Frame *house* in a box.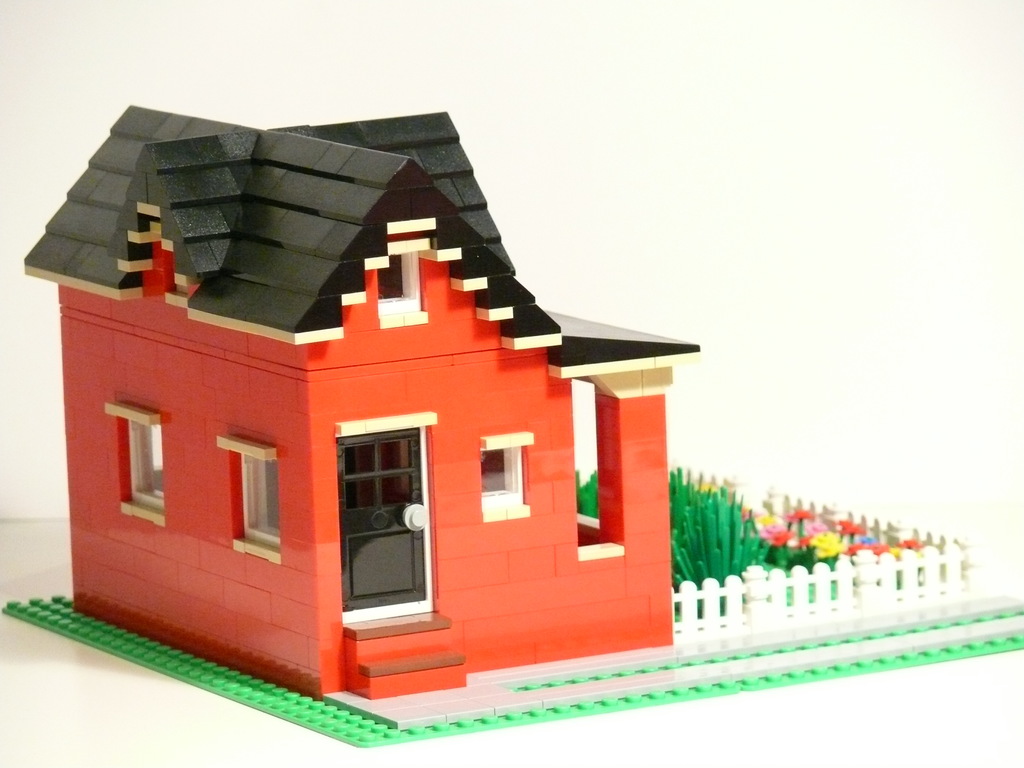
{"left": 25, "top": 106, "right": 702, "bottom": 708}.
